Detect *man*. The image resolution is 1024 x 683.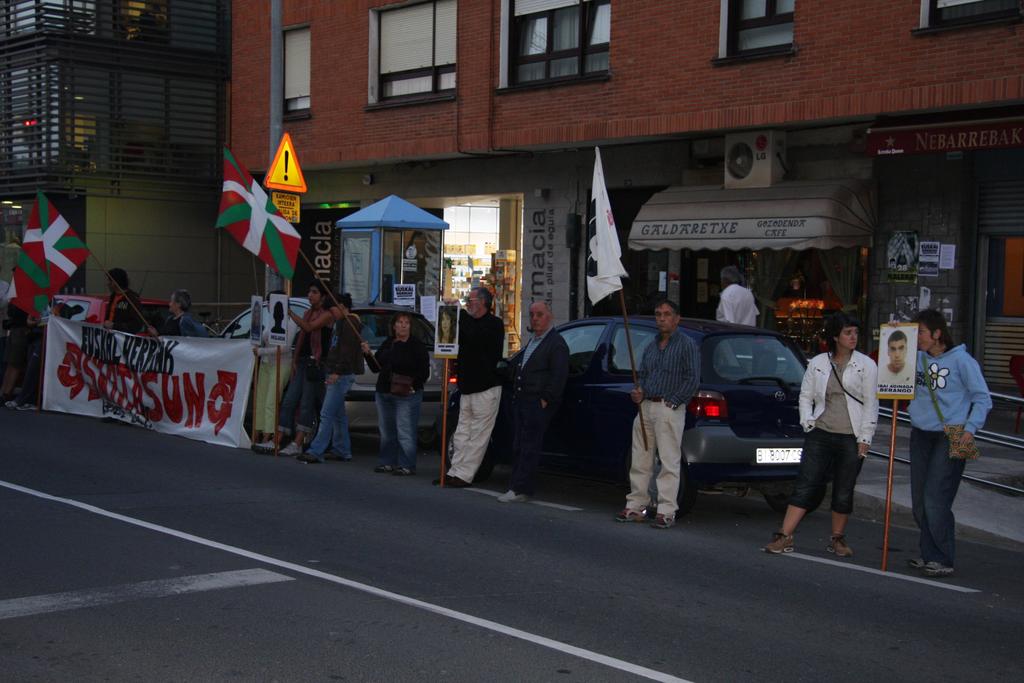
left=617, top=299, right=698, bottom=529.
